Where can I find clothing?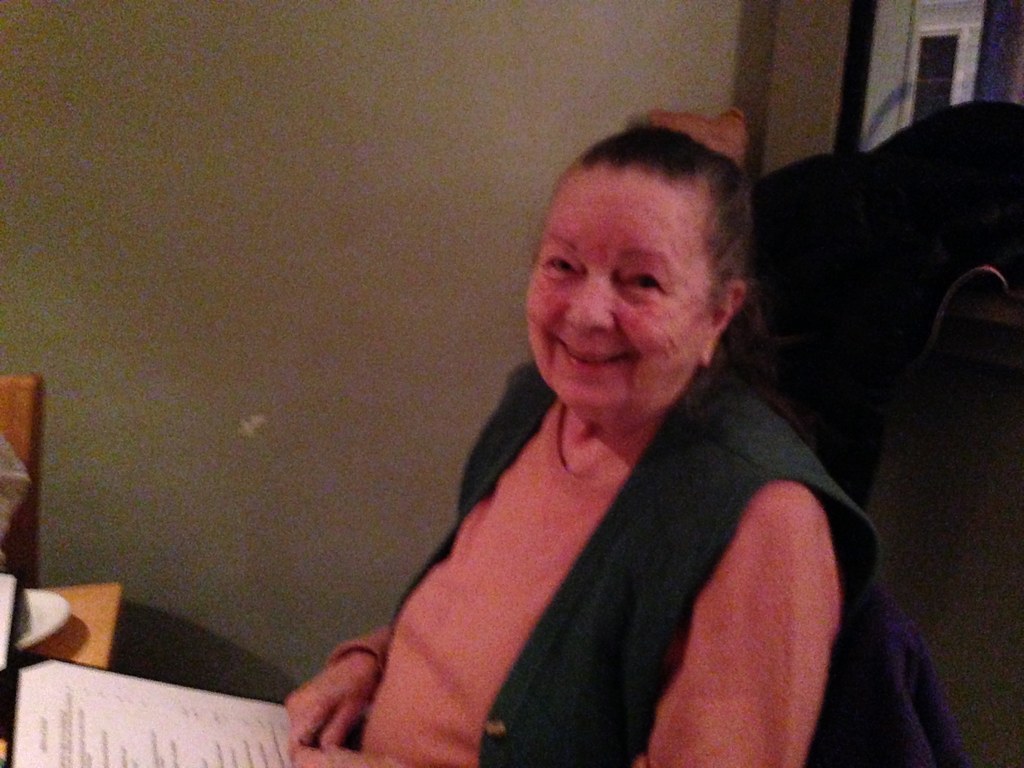
You can find it at [x1=316, y1=317, x2=887, y2=752].
